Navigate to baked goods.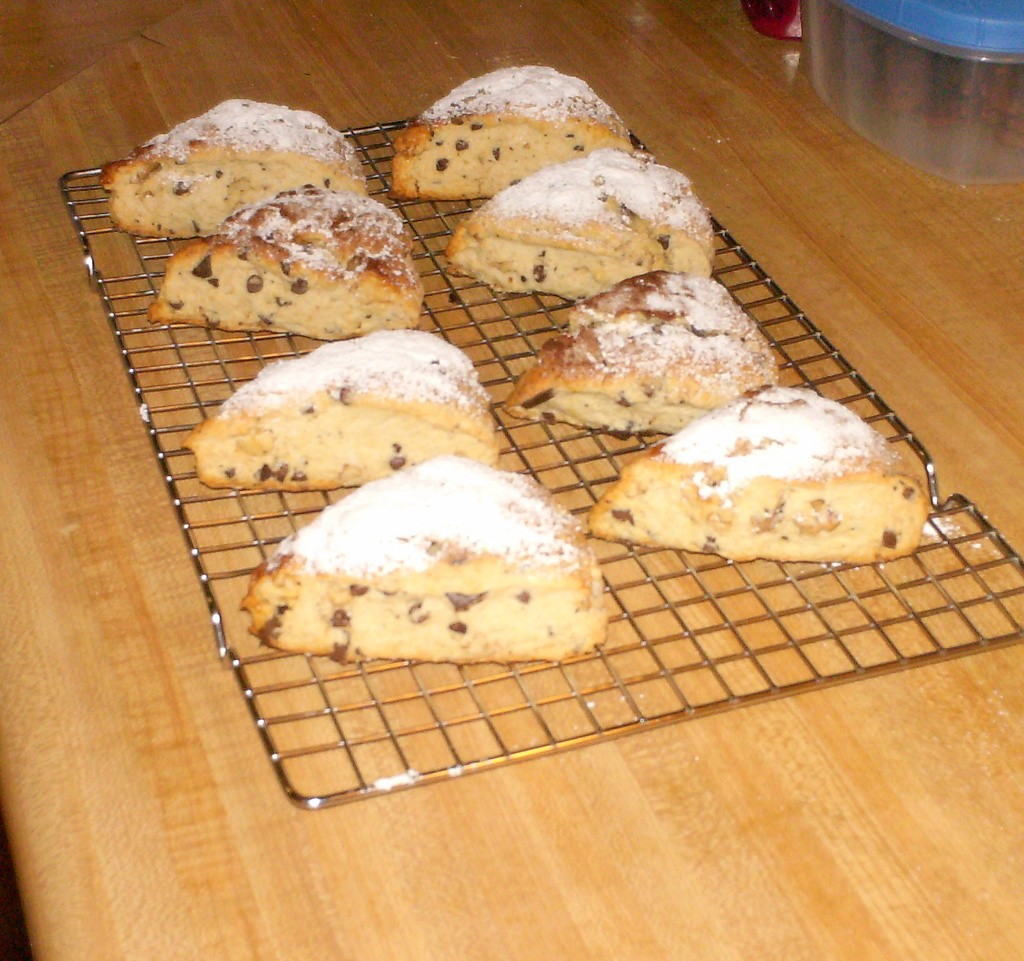
Navigation target: bbox(99, 93, 370, 239).
